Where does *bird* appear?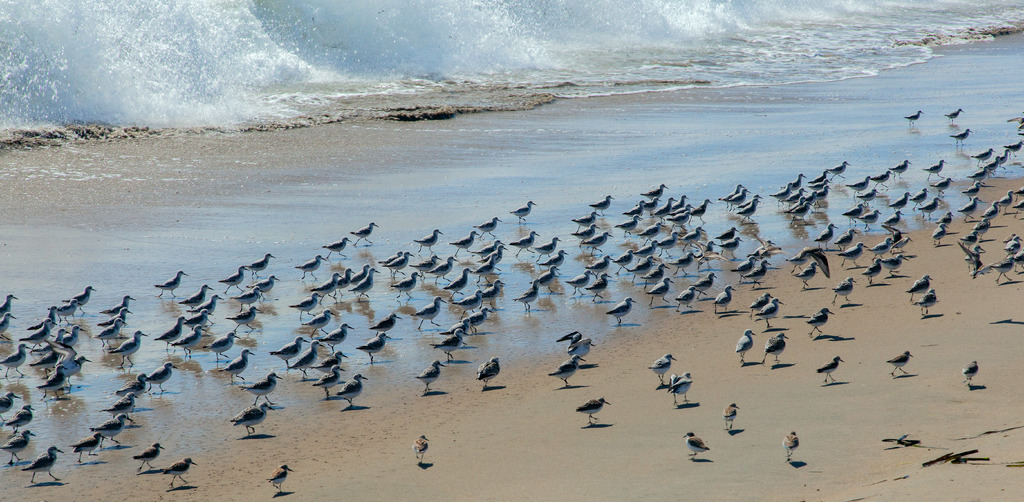
Appears at (x1=939, y1=211, x2=955, y2=227).
